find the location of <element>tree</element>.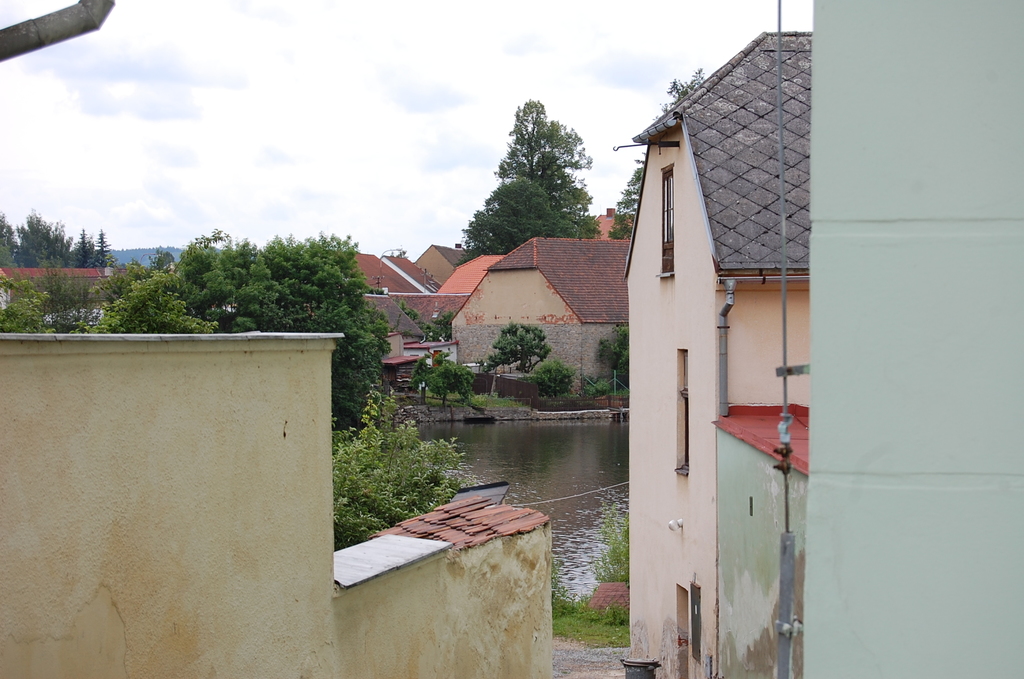
Location: bbox=[609, 150, 653, 234].
